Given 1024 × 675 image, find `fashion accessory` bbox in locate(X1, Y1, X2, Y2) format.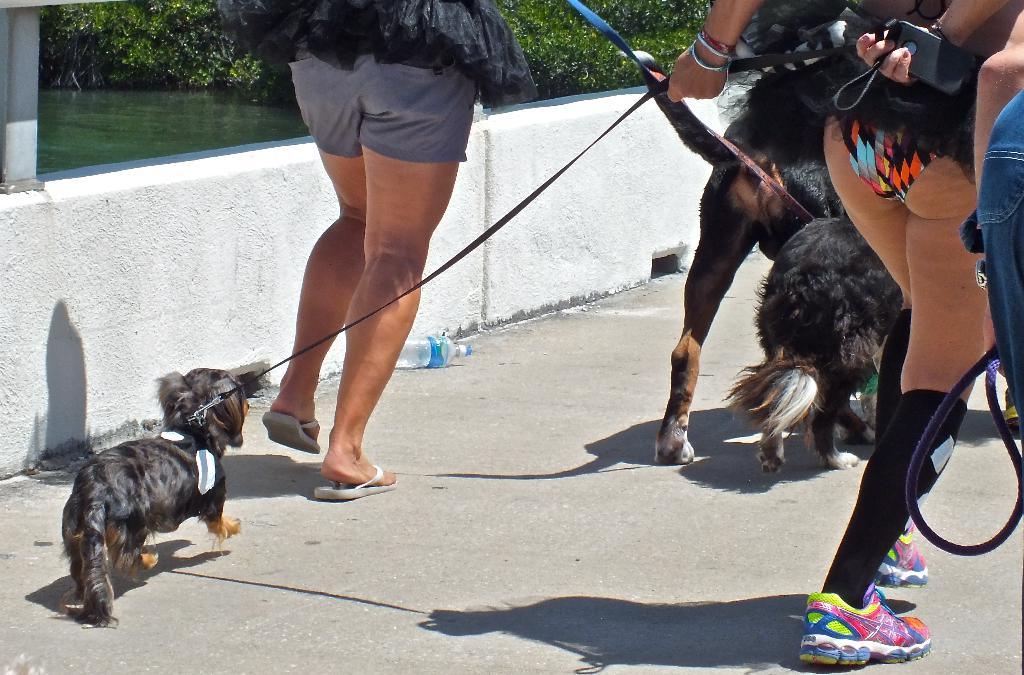
locate(929, 16, 950, 41).
